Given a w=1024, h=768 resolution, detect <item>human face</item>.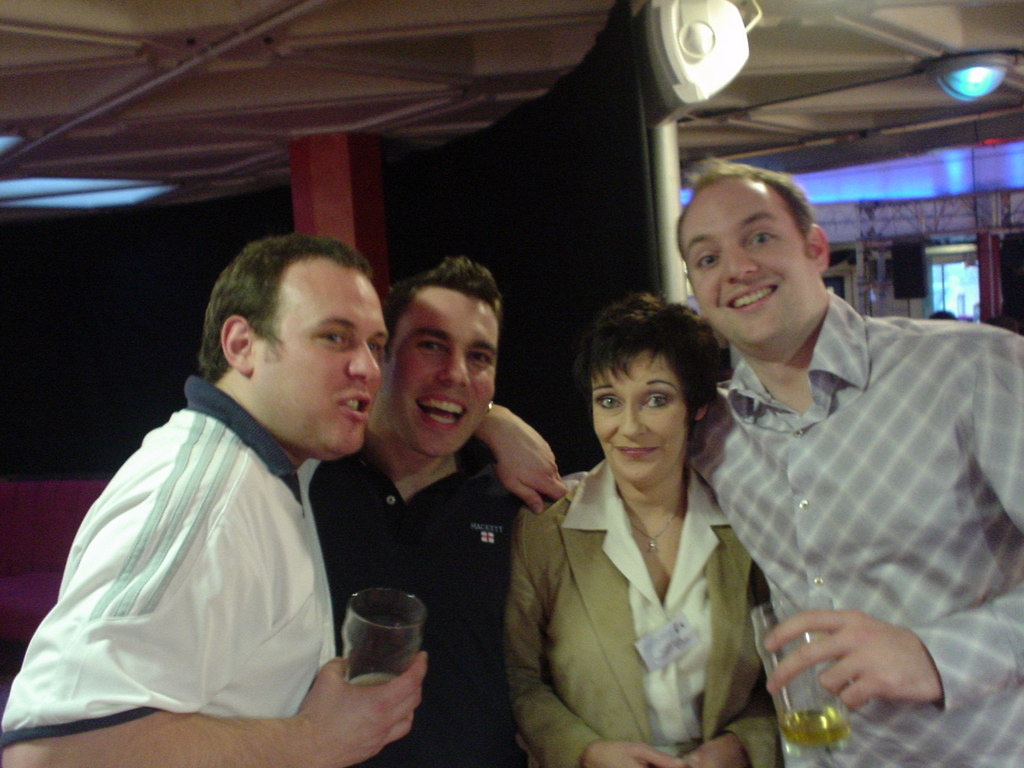
bbox(251, 253, 392, 451).
